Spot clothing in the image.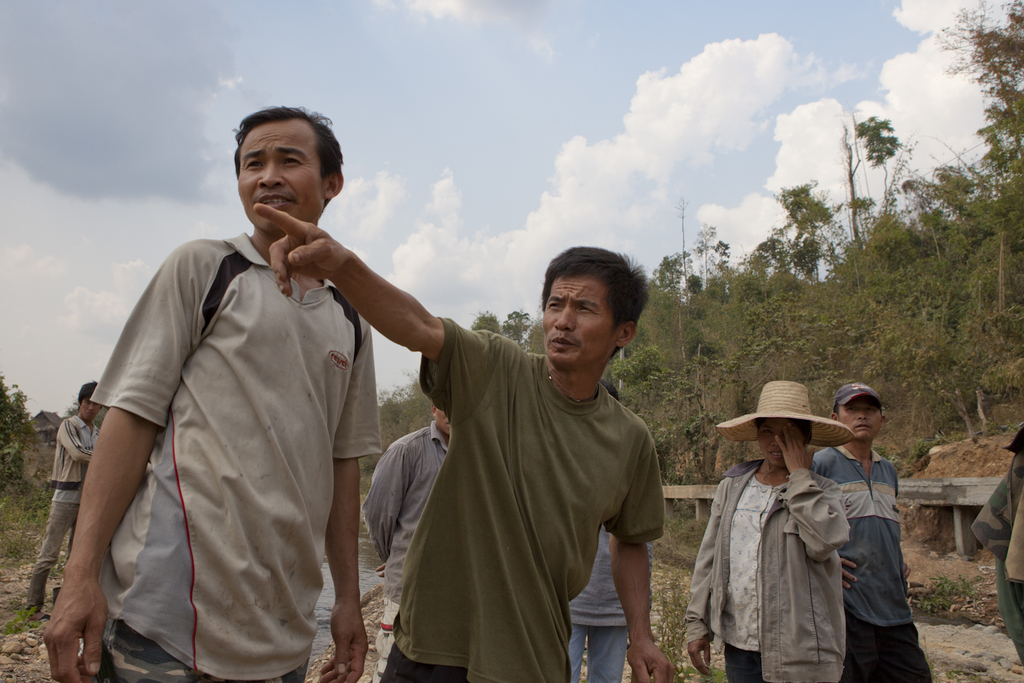
clothing found at 357, 419, 448, 682.
